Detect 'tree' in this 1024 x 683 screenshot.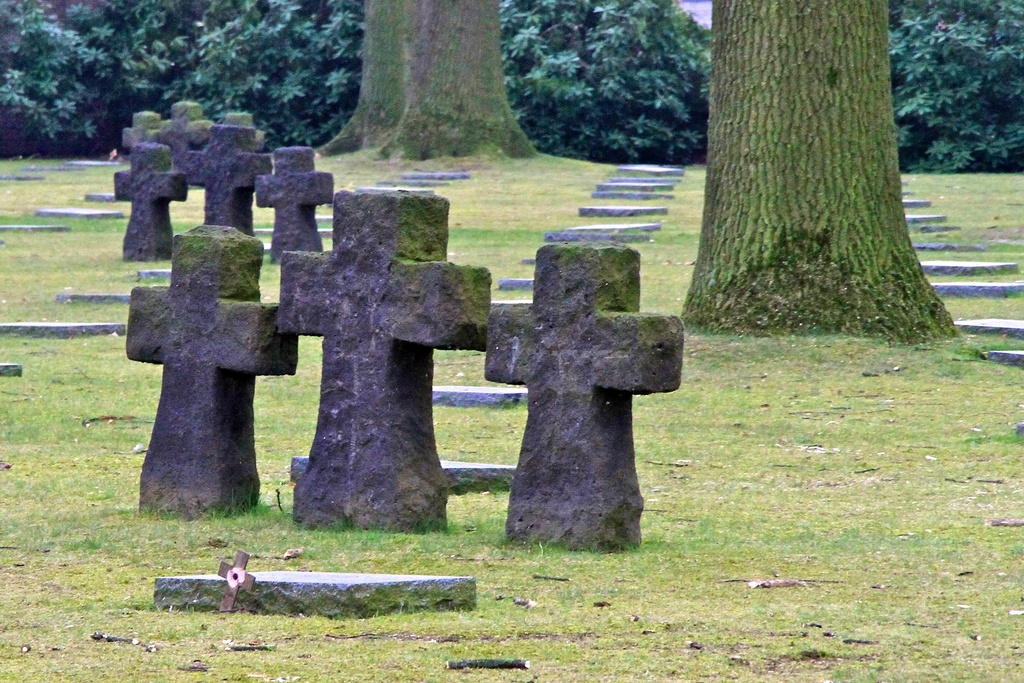
Detection: bbox(314, 0, 410, 151).
